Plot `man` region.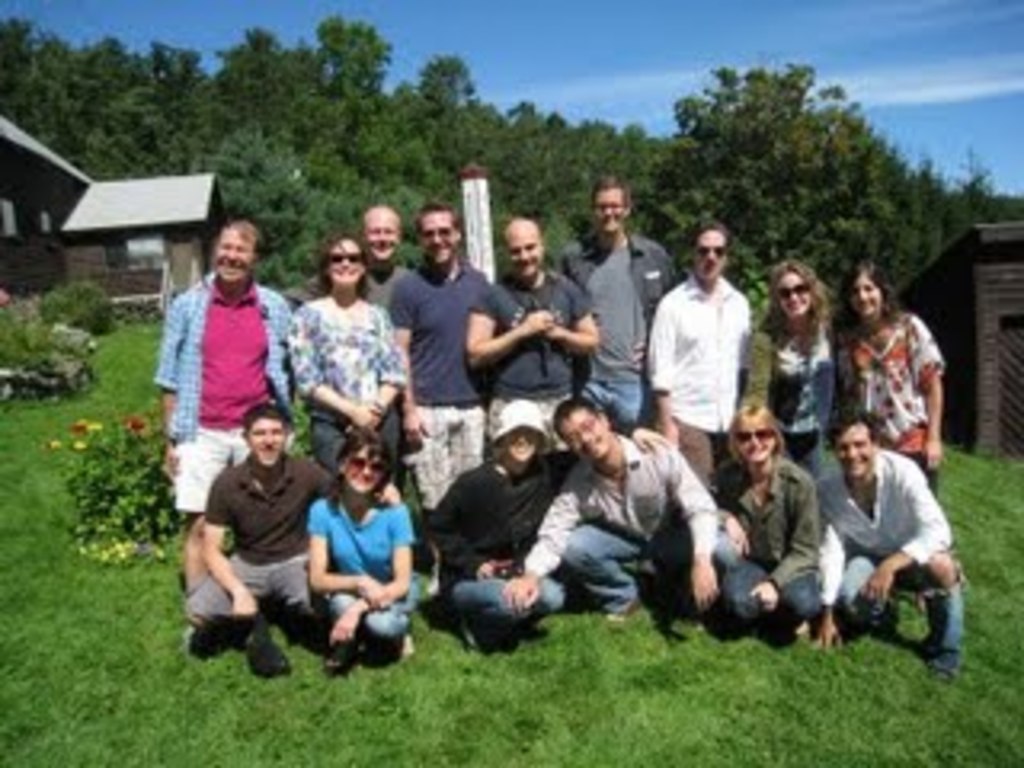
Plotted at [x1=147, y1=221, x2=301, y2=653].
